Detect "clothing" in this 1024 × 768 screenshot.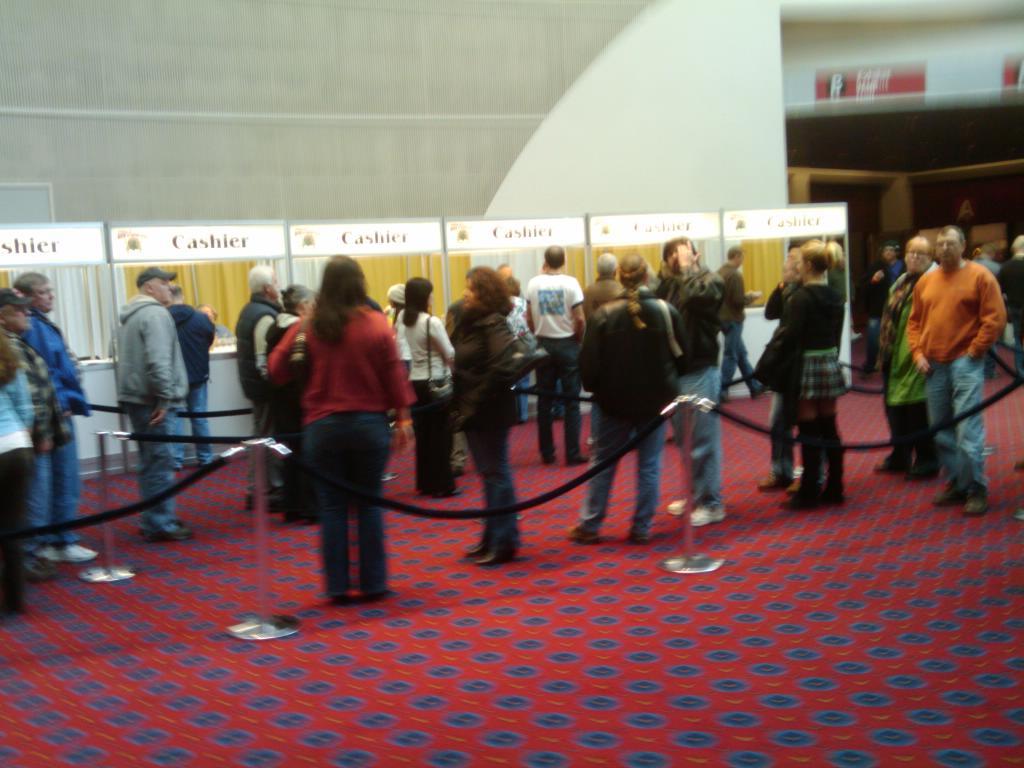
Detection: [522, 270, 590, 466].
